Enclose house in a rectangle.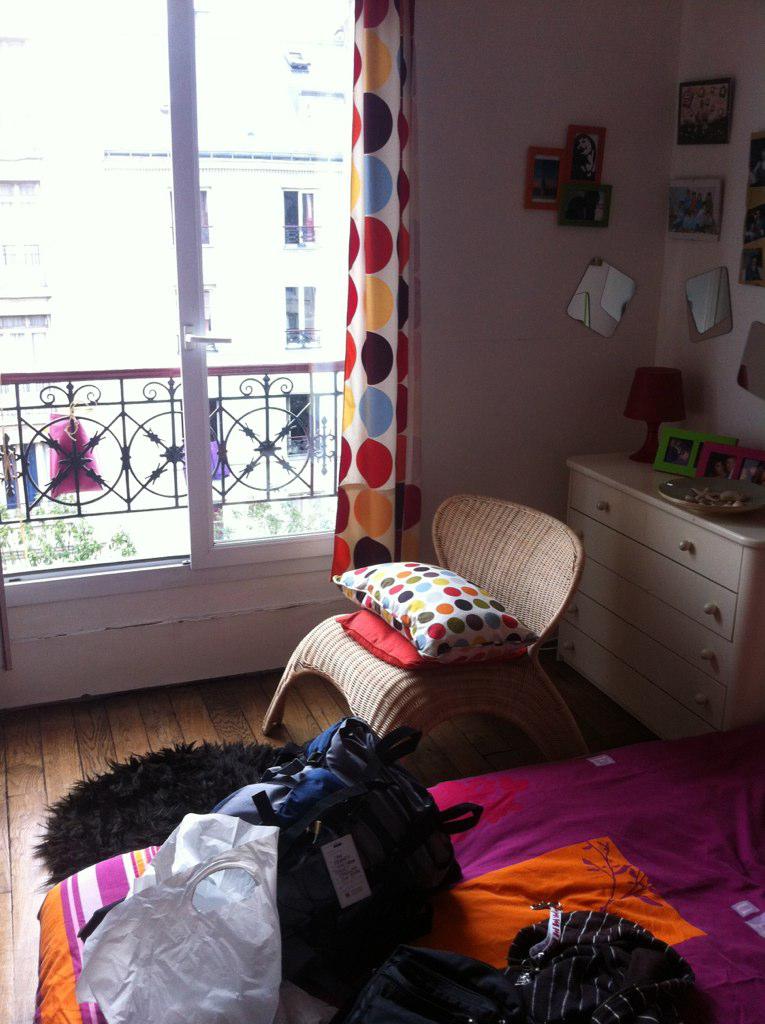
crop(0, 0, 764, 1023).
